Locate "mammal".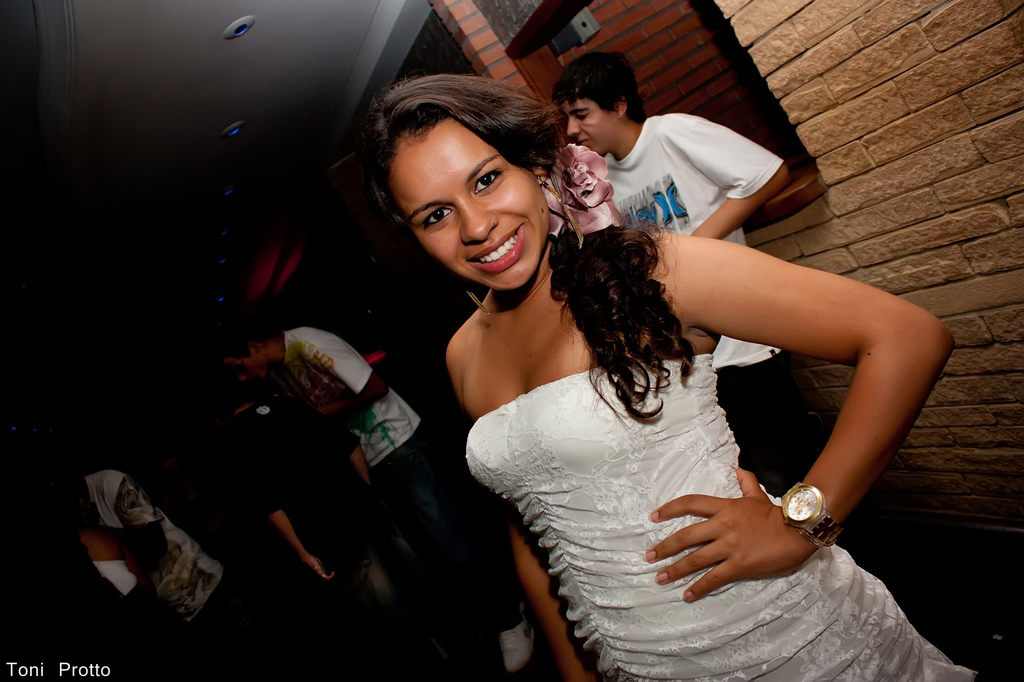
Bounding box: [547,49,790,494].
